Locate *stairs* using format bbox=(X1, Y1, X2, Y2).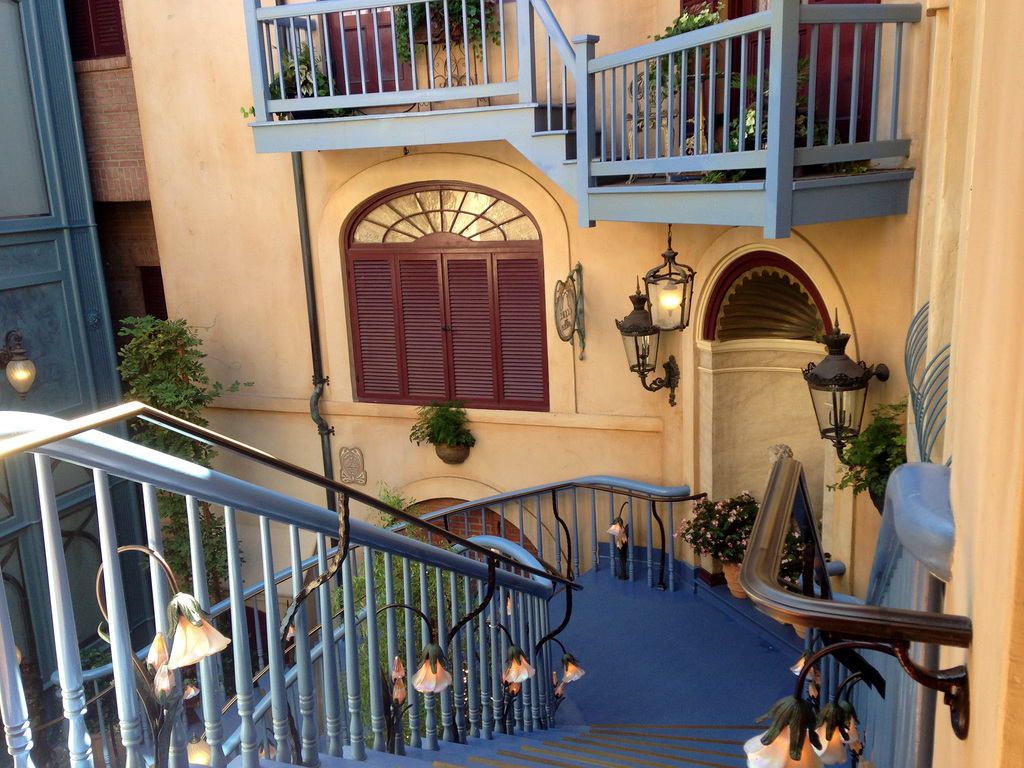
bbox=(264, 719, 774, 767).
